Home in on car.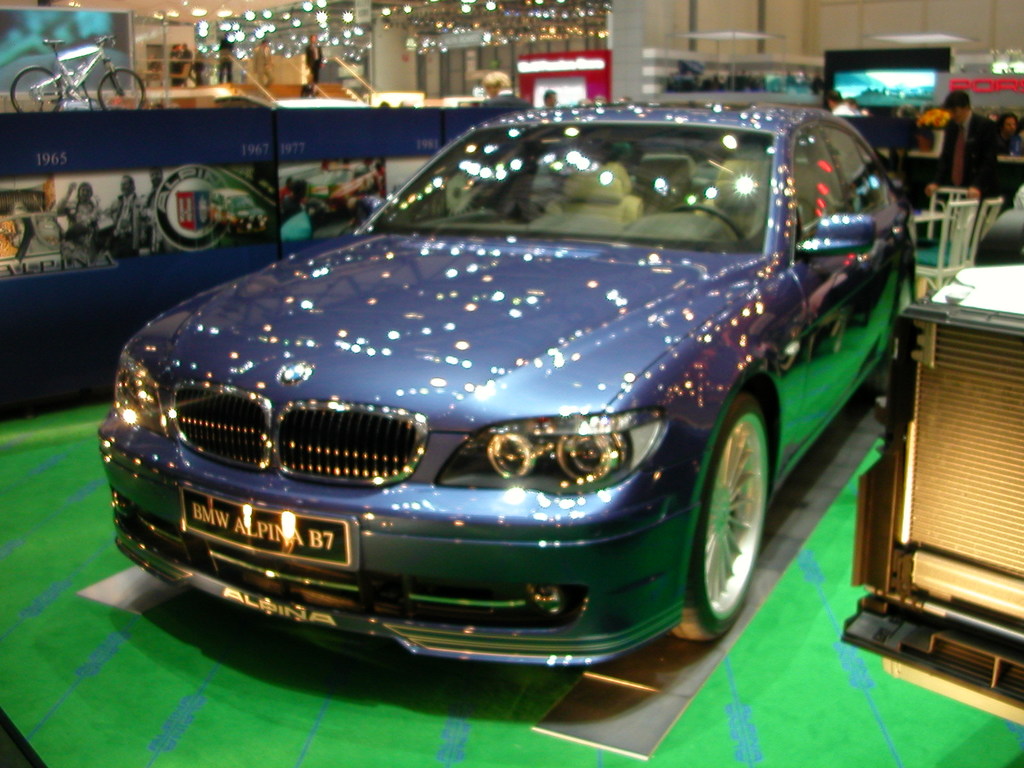
Homed in at (99,95,916,680).
